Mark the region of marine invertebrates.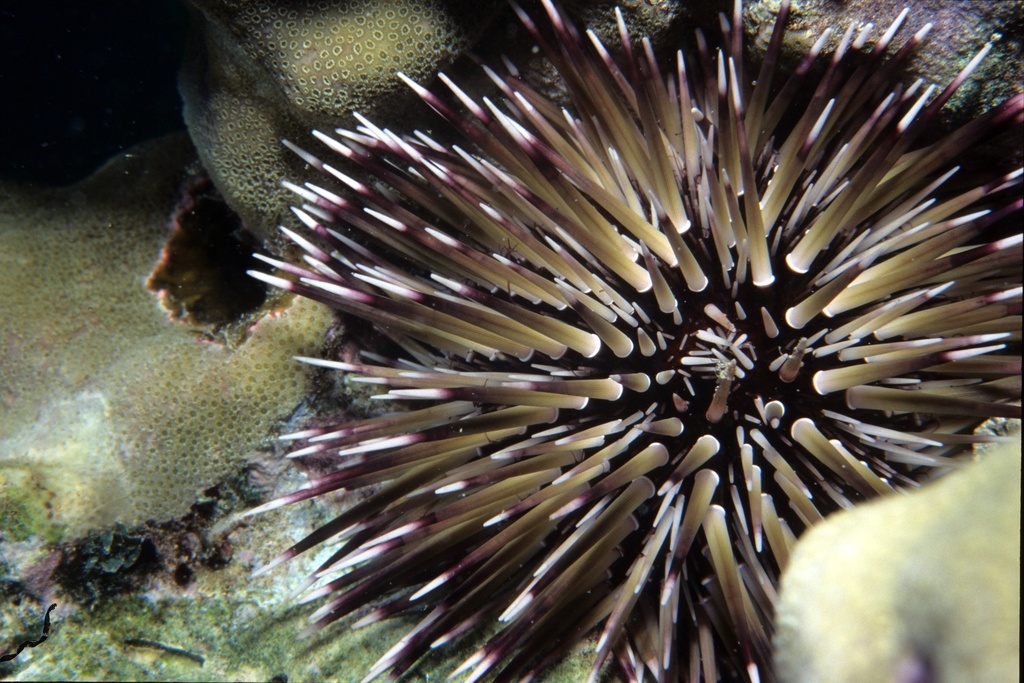
Region: (left=0, top=110, right=368, bottom=612).
